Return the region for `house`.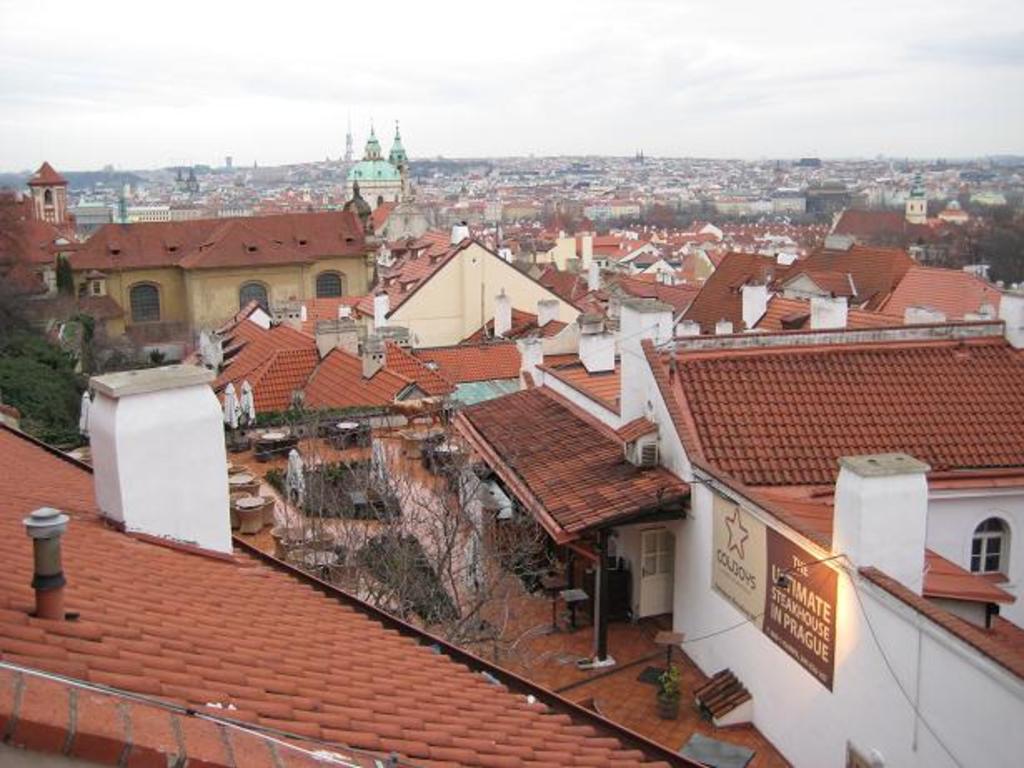
(911, 163, 972, 198).
